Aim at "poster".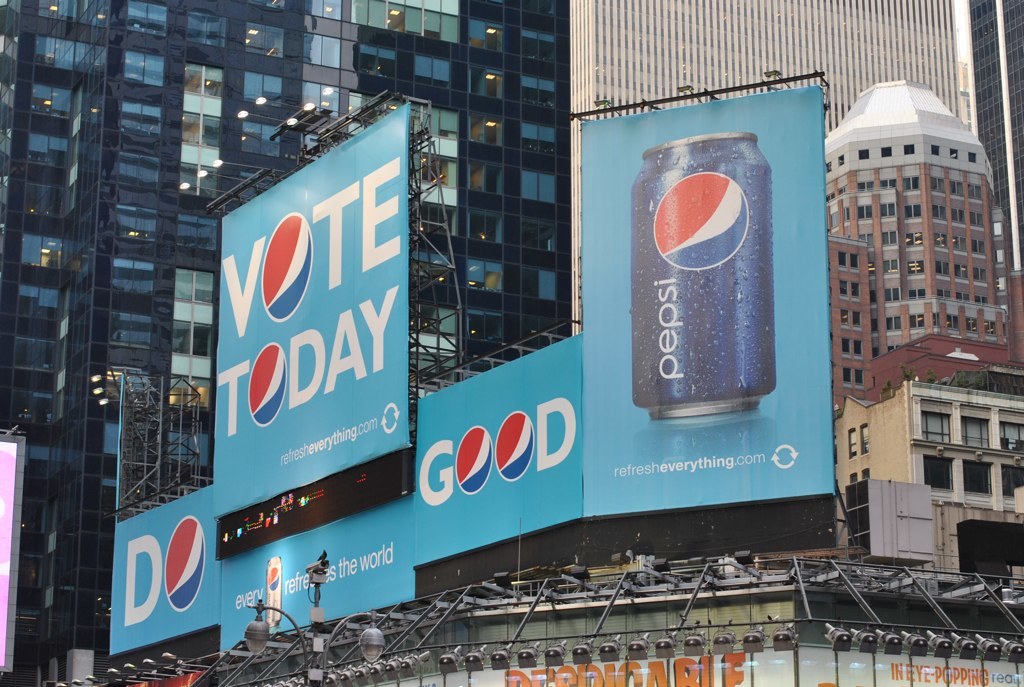
Aimed at 115 335 583 656.
